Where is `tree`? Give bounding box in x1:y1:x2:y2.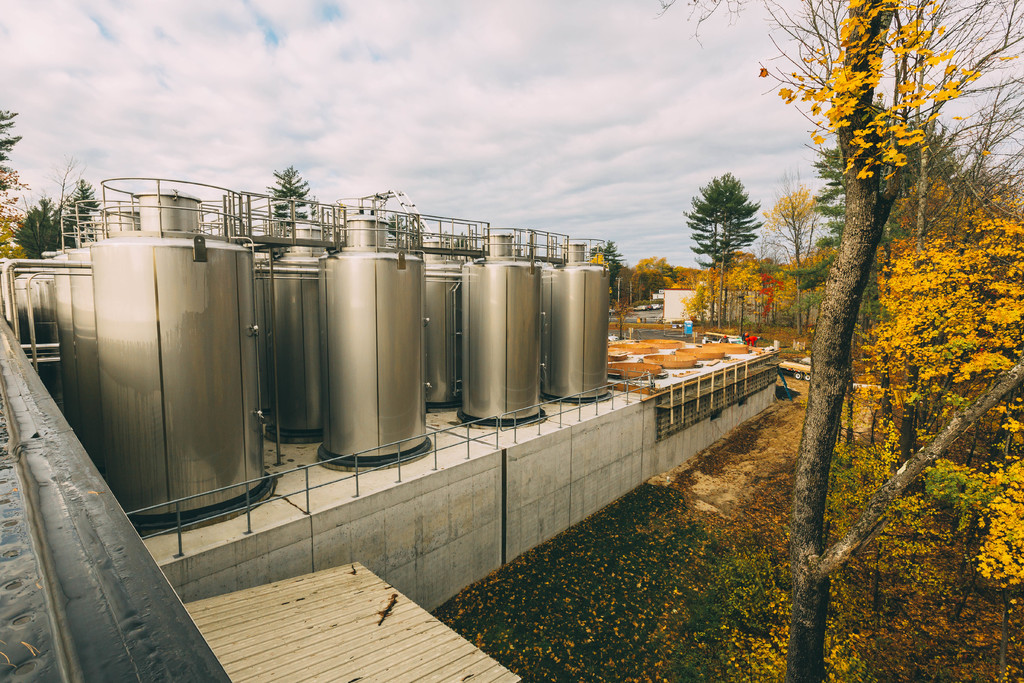
612:297:634:340.
